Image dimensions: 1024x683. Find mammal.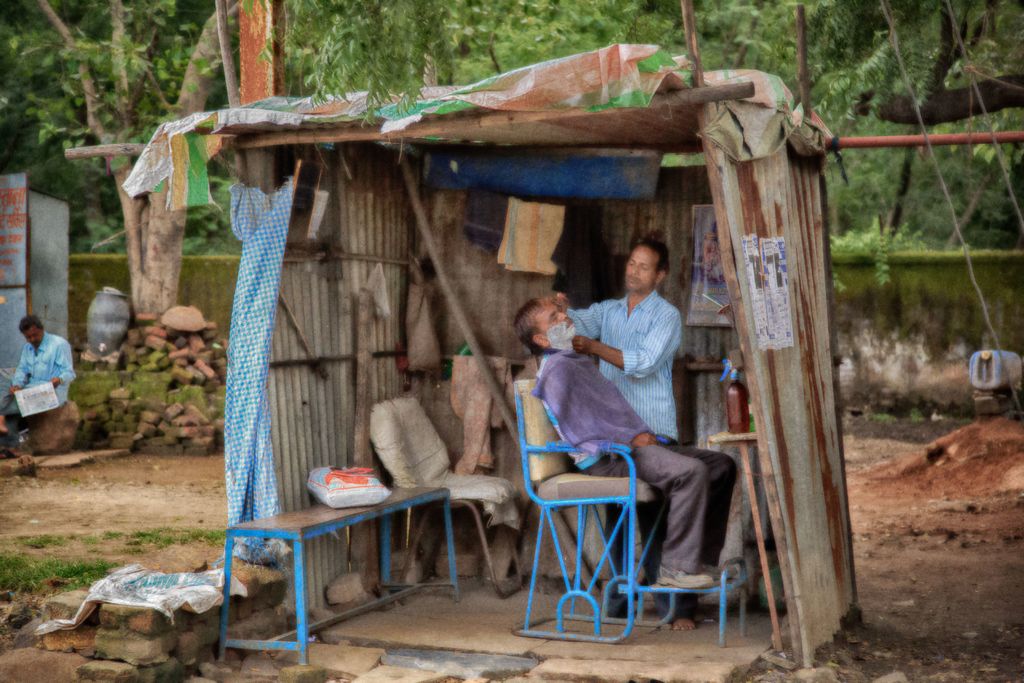
{"x1": 541, "y1": 236, "x2": 695, "y2": 627}.
